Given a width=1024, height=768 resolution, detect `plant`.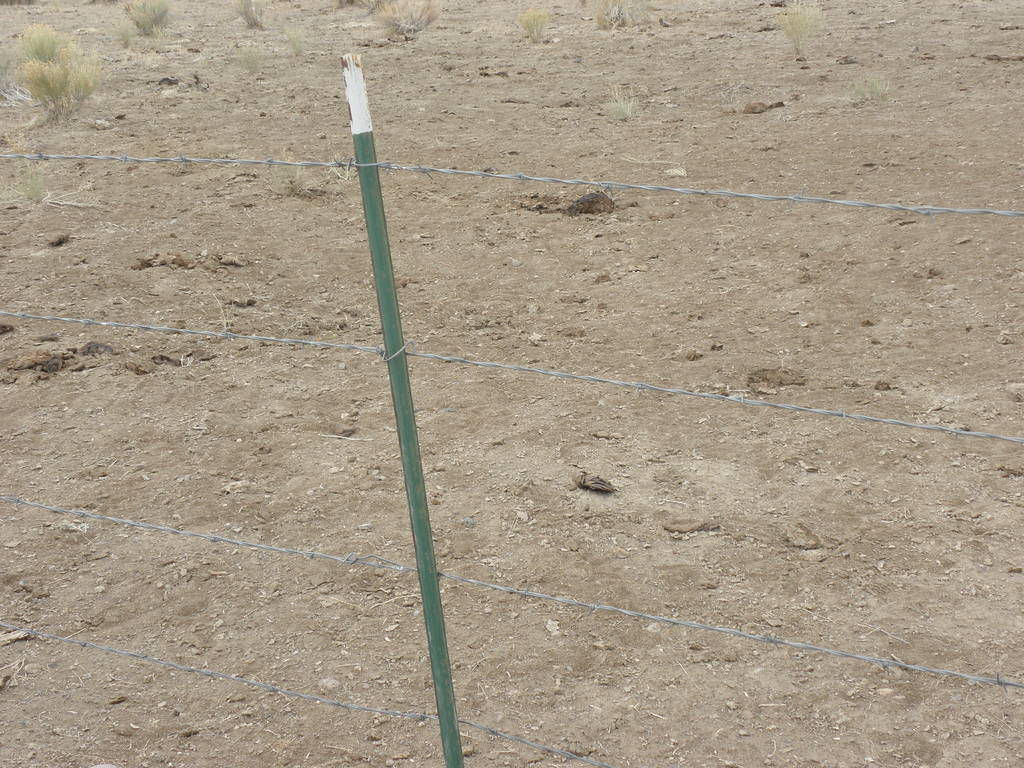
bbox=(592, 0, 630, 40).
